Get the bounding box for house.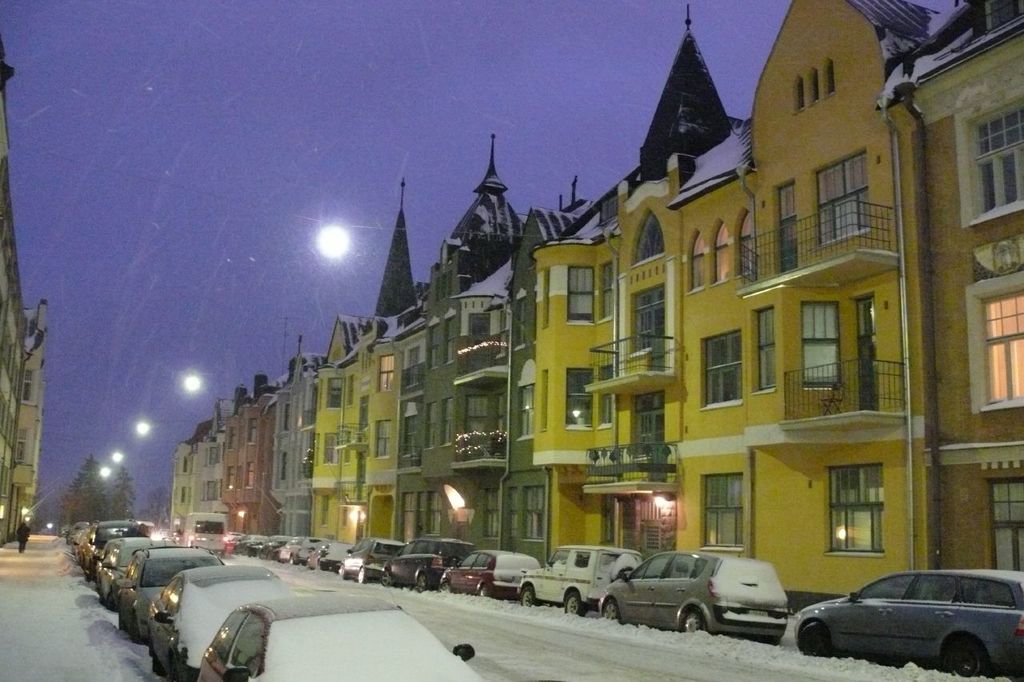
529:0:753:560.
